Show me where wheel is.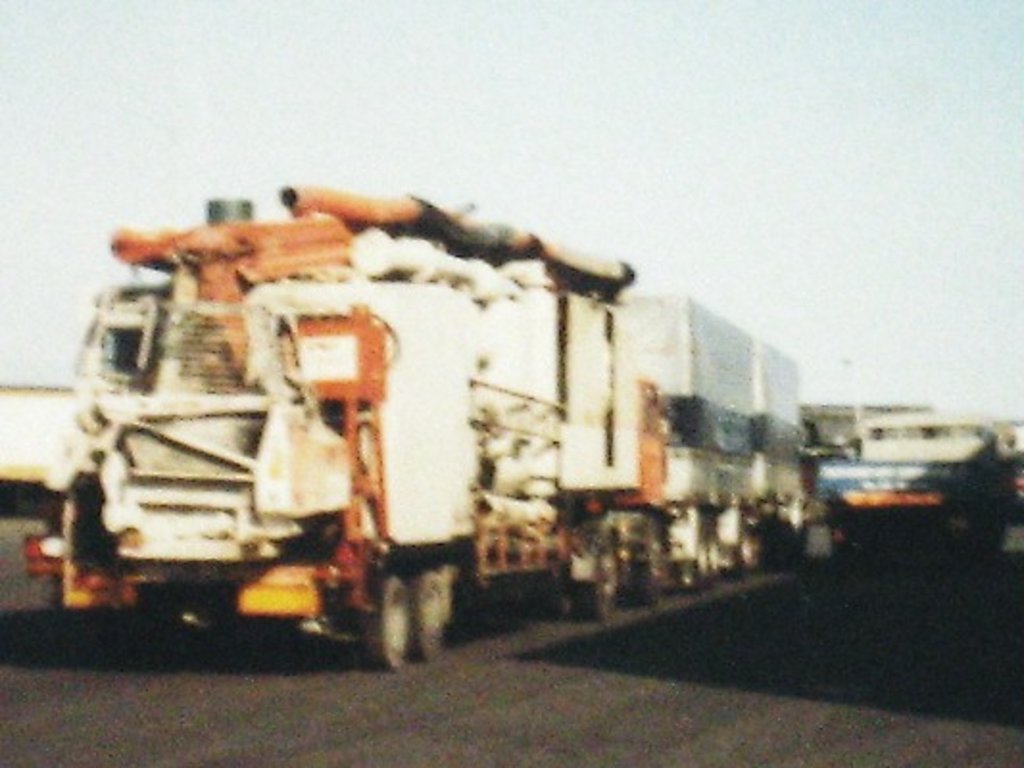
wheel is at (588,534,622,624).
